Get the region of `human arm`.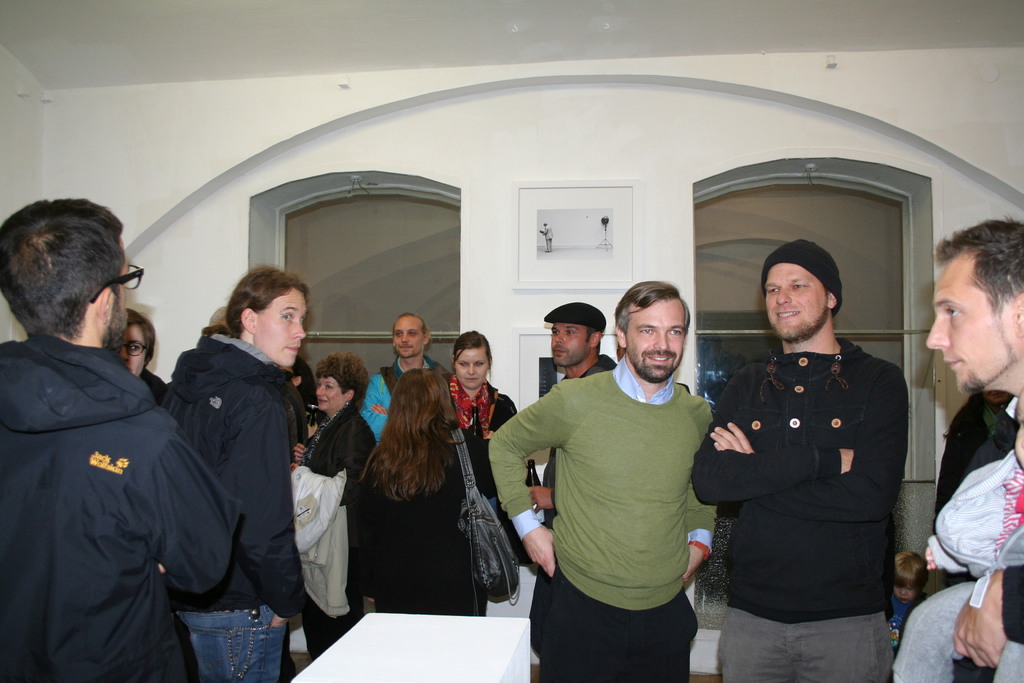
[left=356, top=377, right=391, bottom=441].
